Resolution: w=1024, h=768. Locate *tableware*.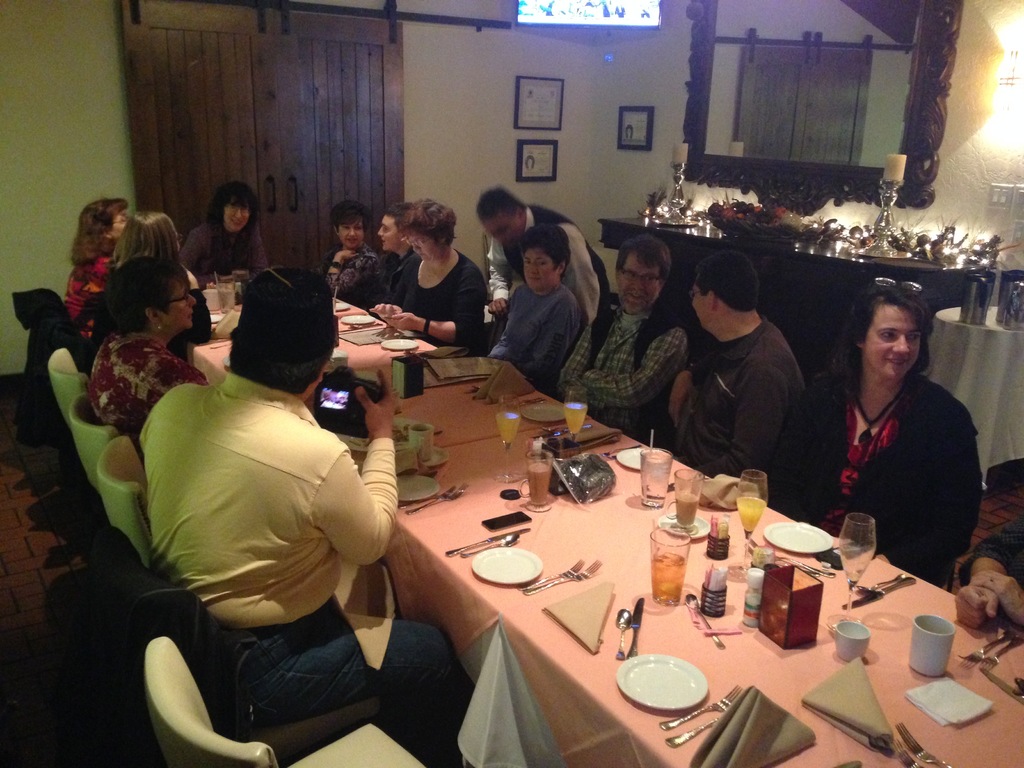
<region>958, 625, 1016, 664</region>.
